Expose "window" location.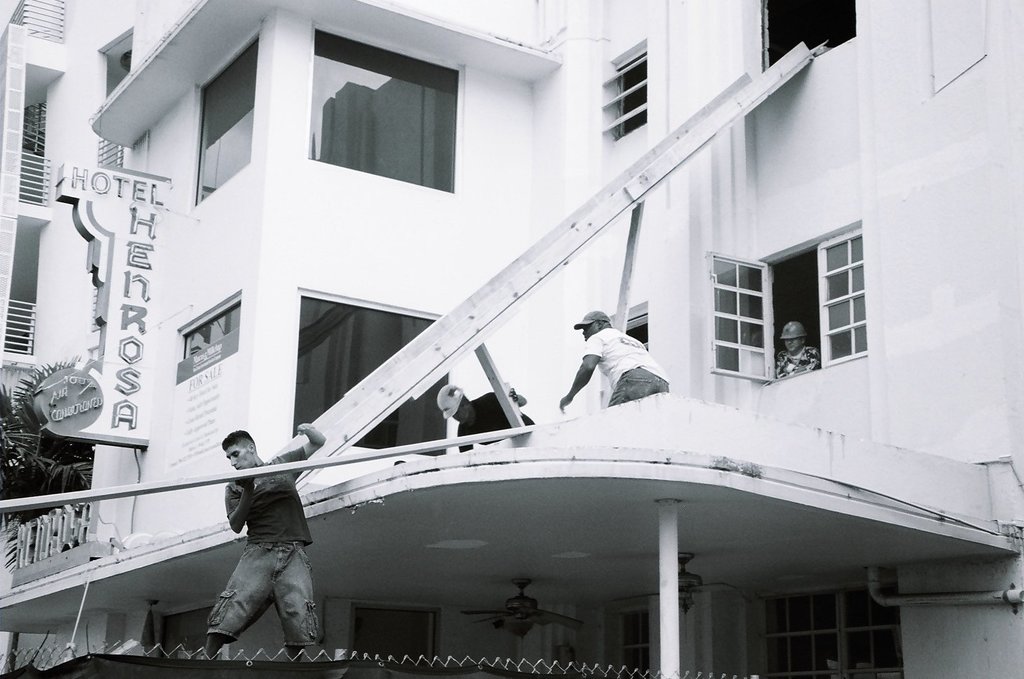
Exposed at pyautogui.locateOnScreen(590, 300, 646, 404).
